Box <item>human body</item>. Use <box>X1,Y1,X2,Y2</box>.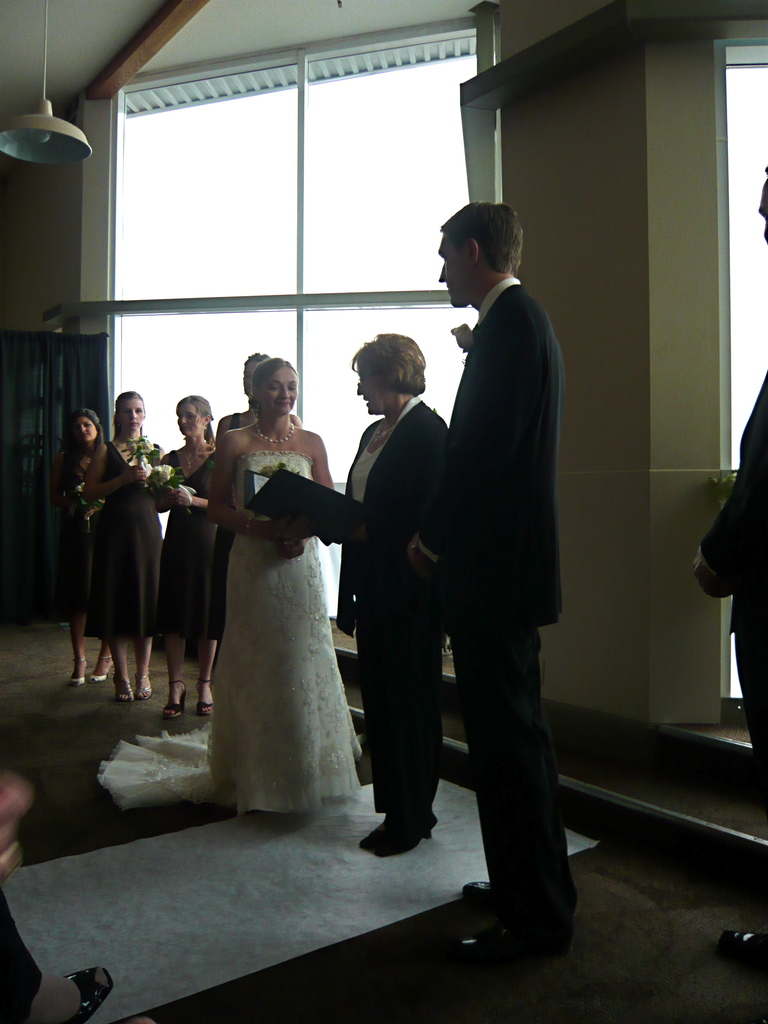
<box>86,435,173,703</box>.
